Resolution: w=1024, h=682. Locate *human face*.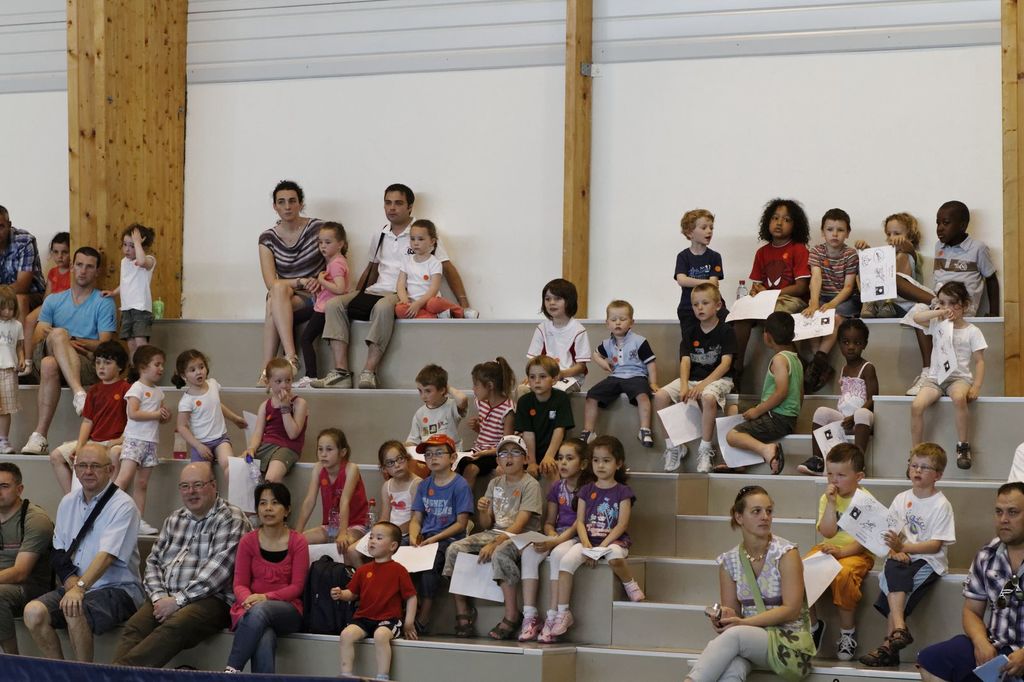
x1=0, y1=219, x2=11, y2=248.
